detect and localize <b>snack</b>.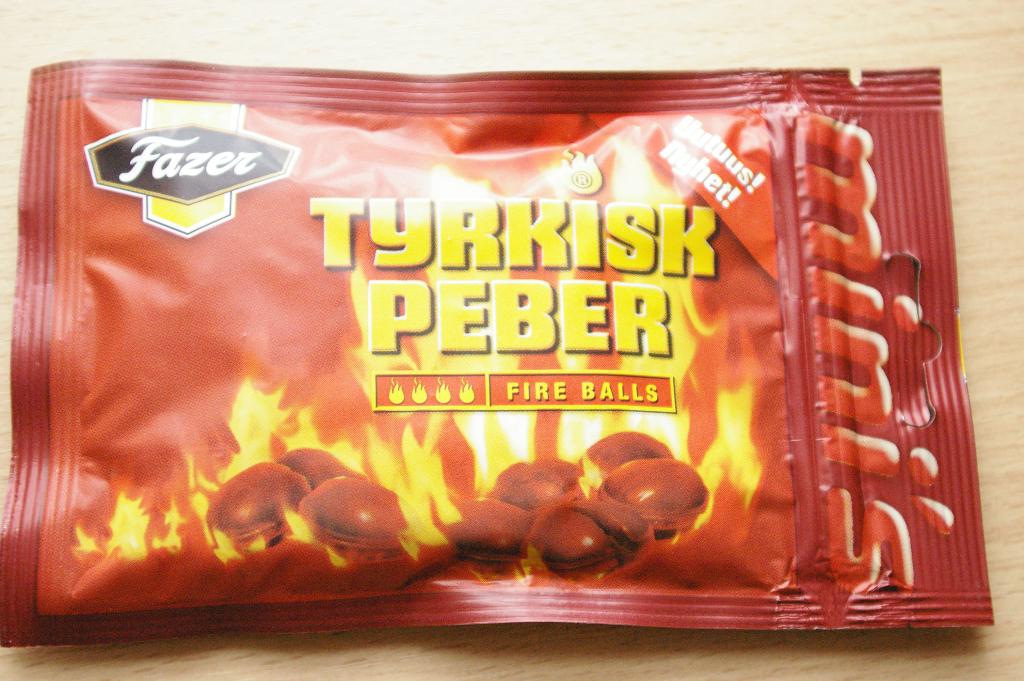
Localized at rect(203, 460, 308, 553).
